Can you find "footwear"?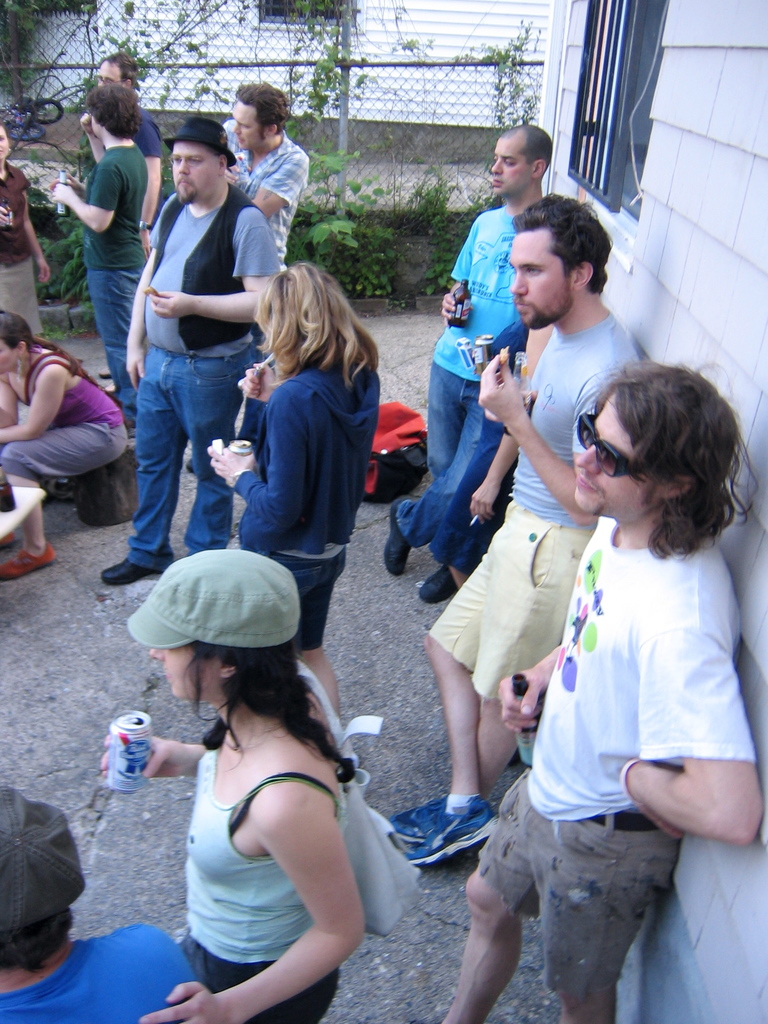
Yes, bounding box: {"left": 381, "top": 795, "right": 448, "bottom": 845}.
